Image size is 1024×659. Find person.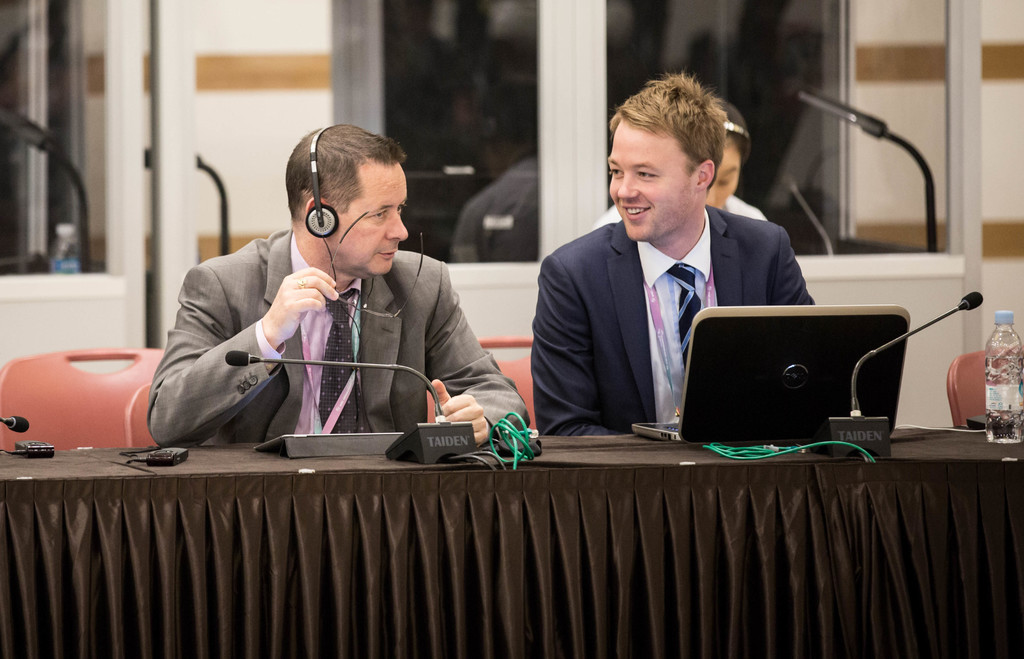
533/63/815/431.
